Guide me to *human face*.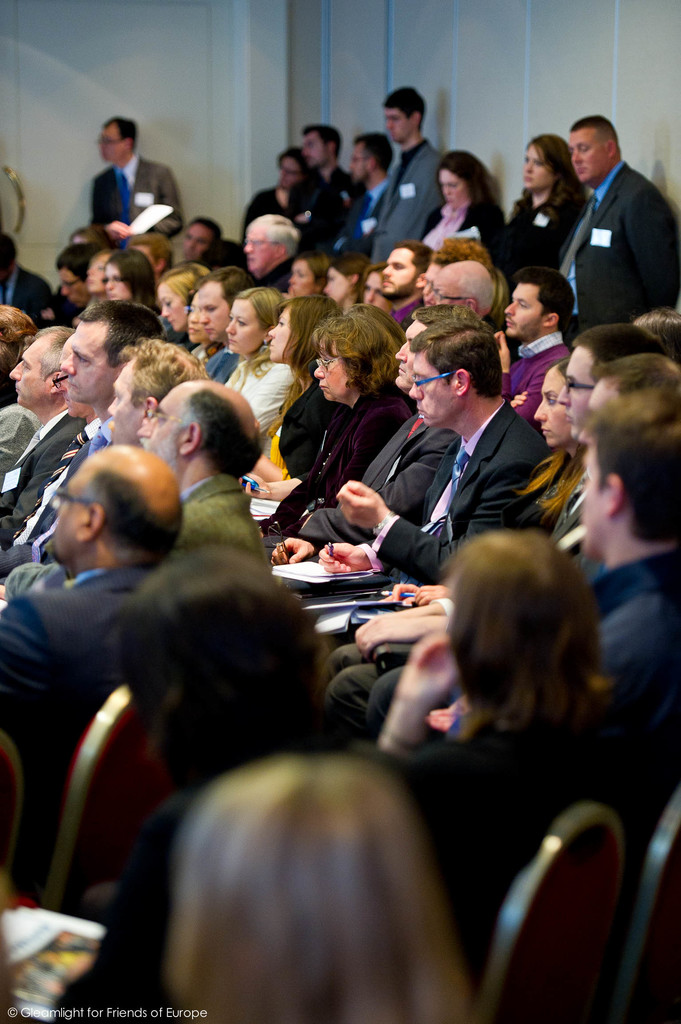
Guidance: Rect(376, 248, 416, 304).
